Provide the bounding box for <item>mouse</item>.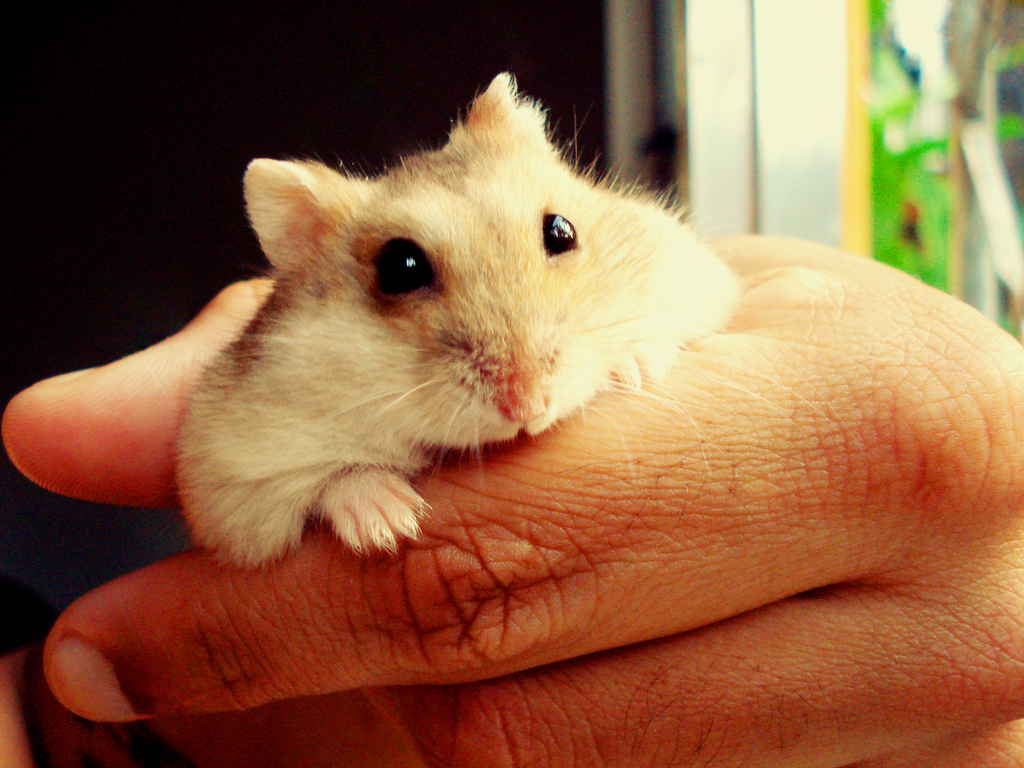
[left=199, top=75, right=740, bottom=506].
